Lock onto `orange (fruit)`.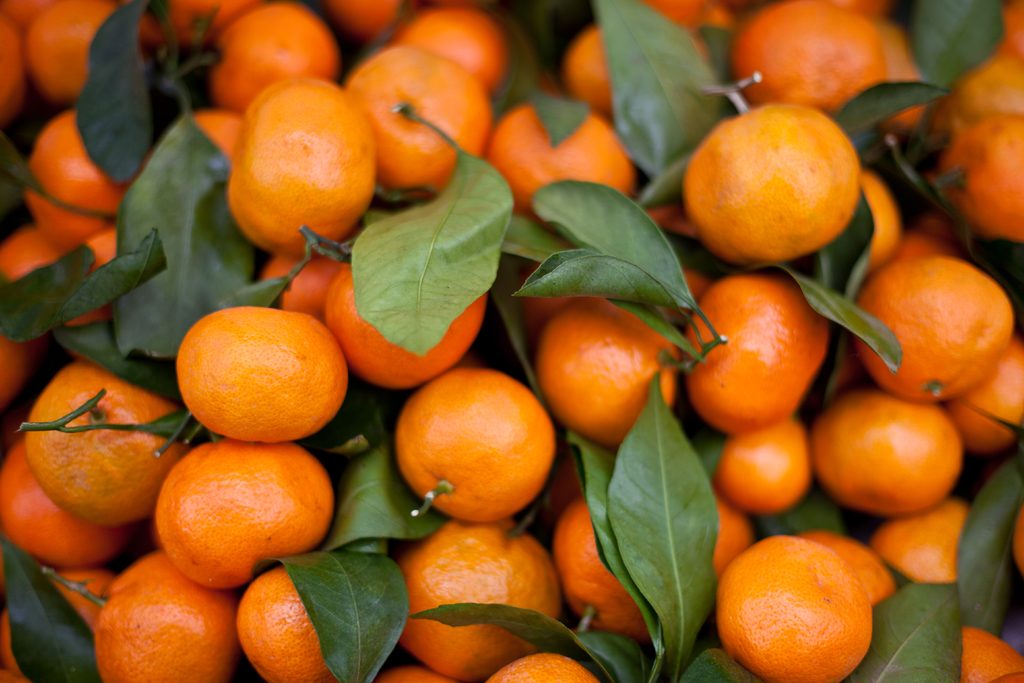
Locked: select_region(0, 0, 1021, 682).
